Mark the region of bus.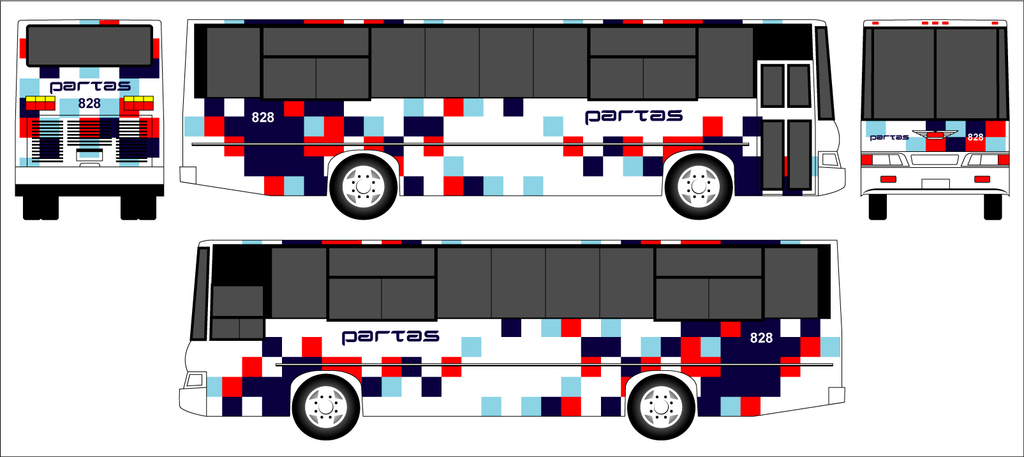
Region: <bbox>177, 236, 847, 444</bbox>.
